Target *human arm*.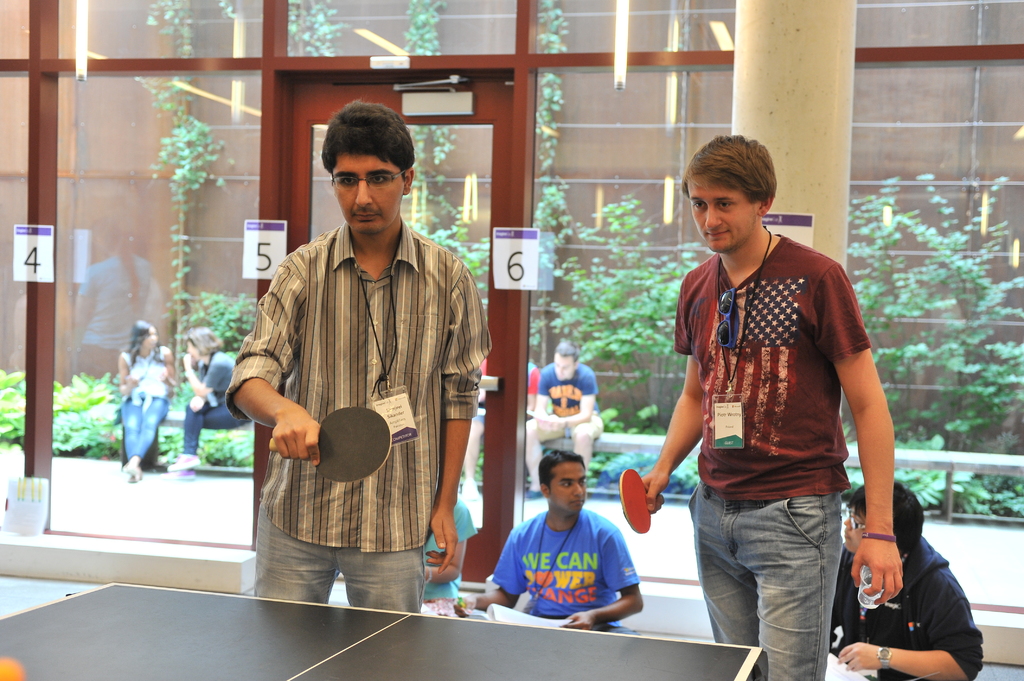
Target region: <box>424,264,499,572</box>.
